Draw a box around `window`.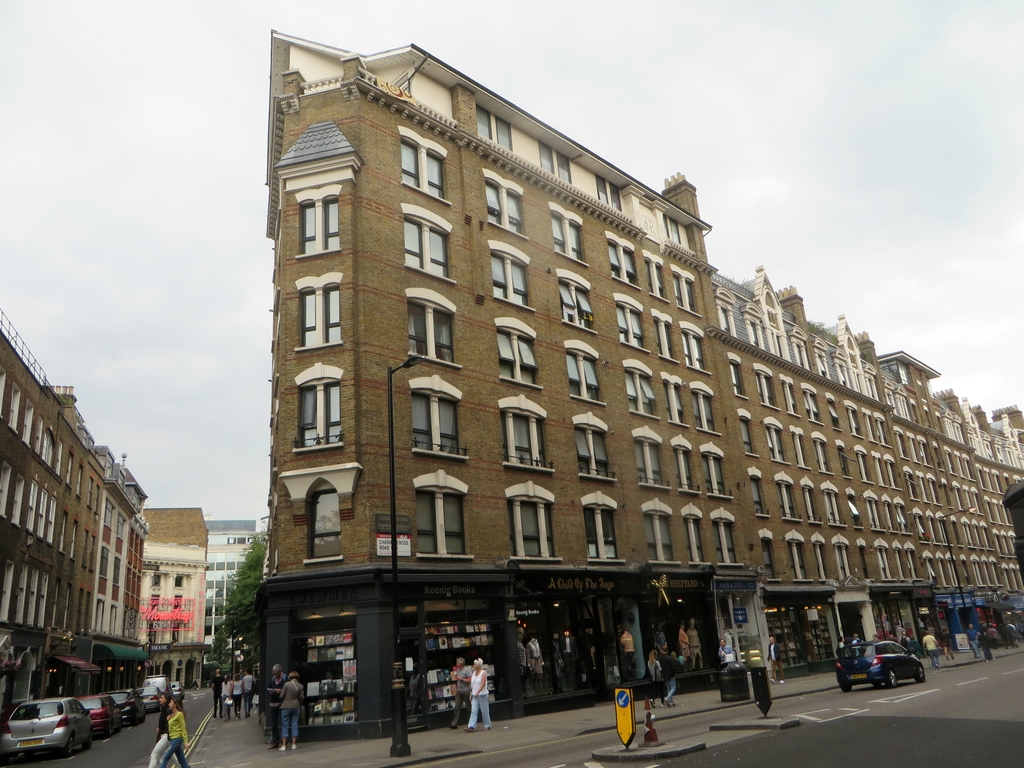
758, 415, 792, 461.
